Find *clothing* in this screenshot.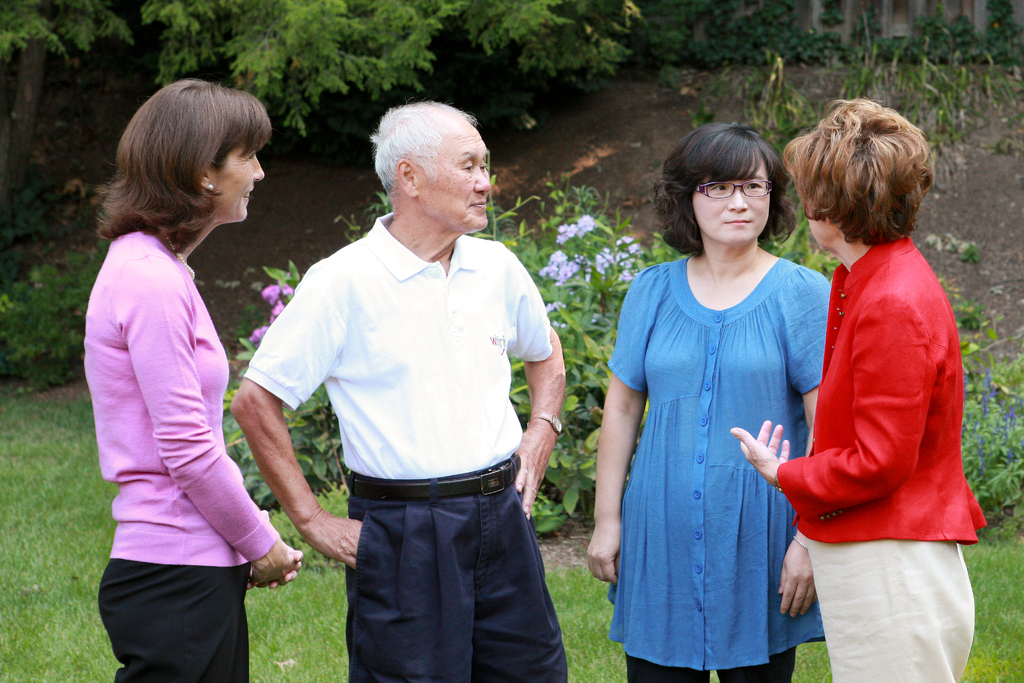
The bounding box for *clothing* is [left=83, top=228, right=278, bottom=682].
